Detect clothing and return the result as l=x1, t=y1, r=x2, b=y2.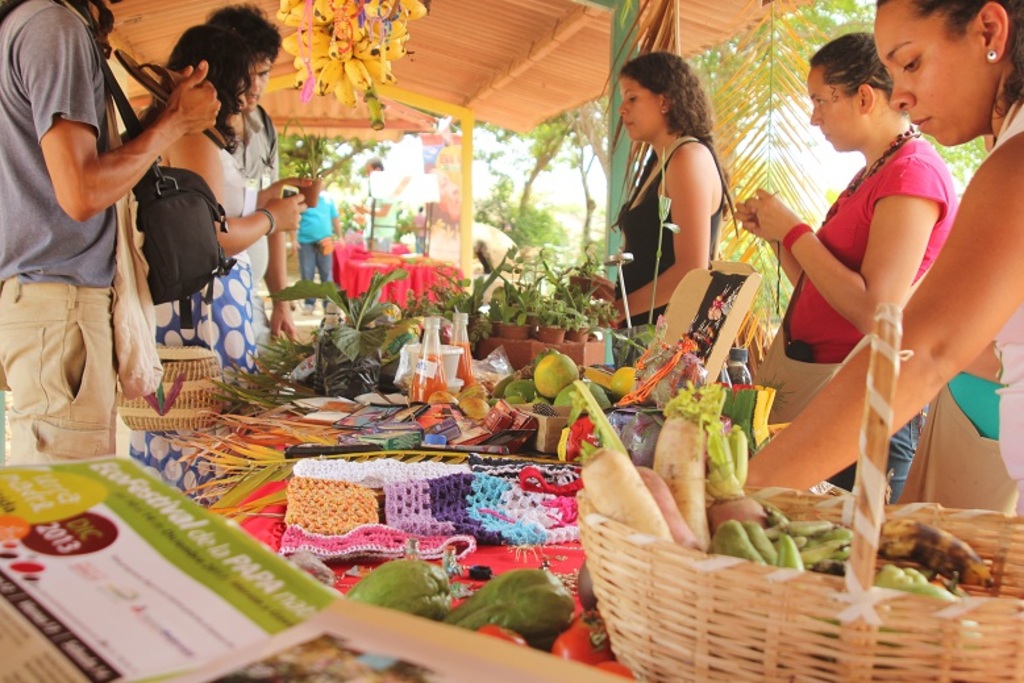
l=3, t=284, r=117, b=470.
